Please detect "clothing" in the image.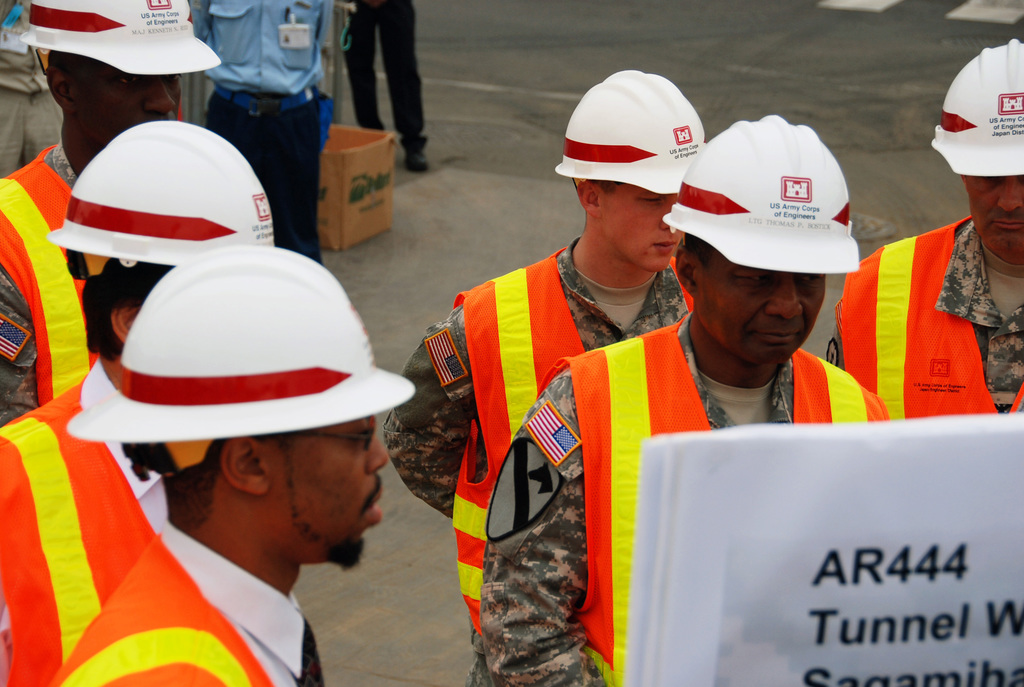
{"left": 40, "top": 521, "right": 325, "bottom": 686}.
